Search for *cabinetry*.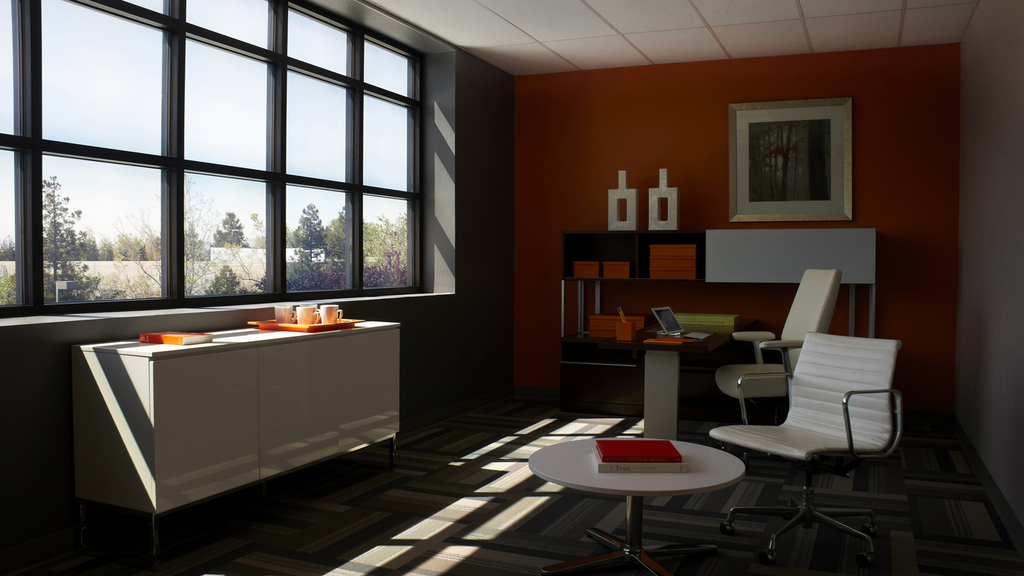
Found at select_region(560, 225, 882, 286).
